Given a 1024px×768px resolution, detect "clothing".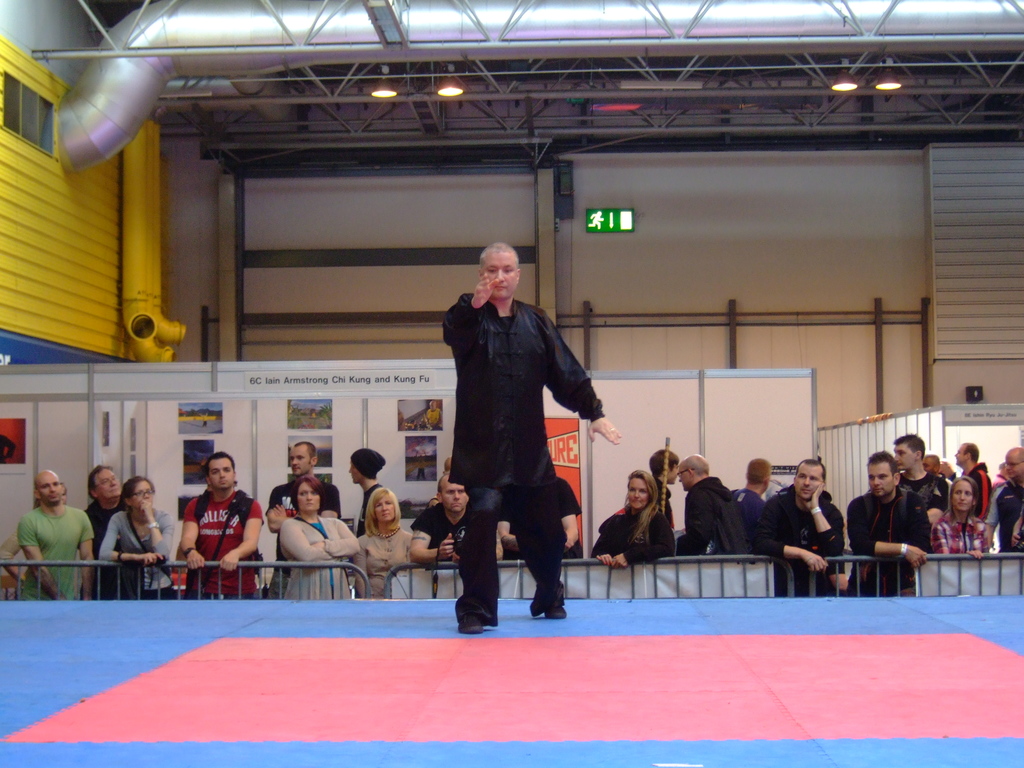
84:500:131:600.
